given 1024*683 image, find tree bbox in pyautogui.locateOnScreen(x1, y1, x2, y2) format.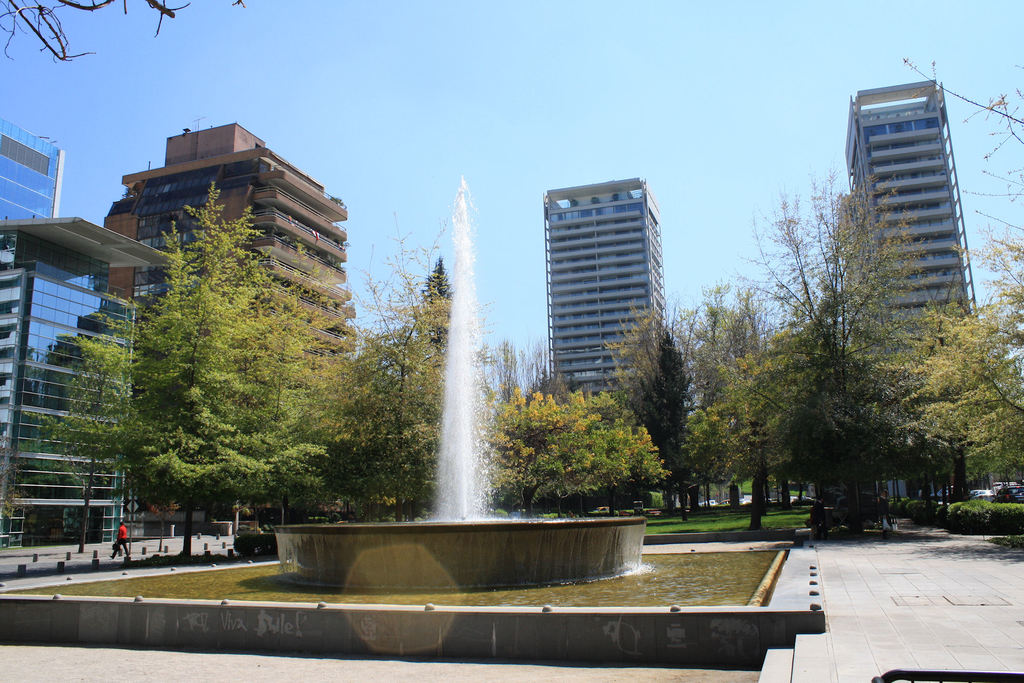
pyautogui.locateOnScreen(481, 333, 554, 407).
